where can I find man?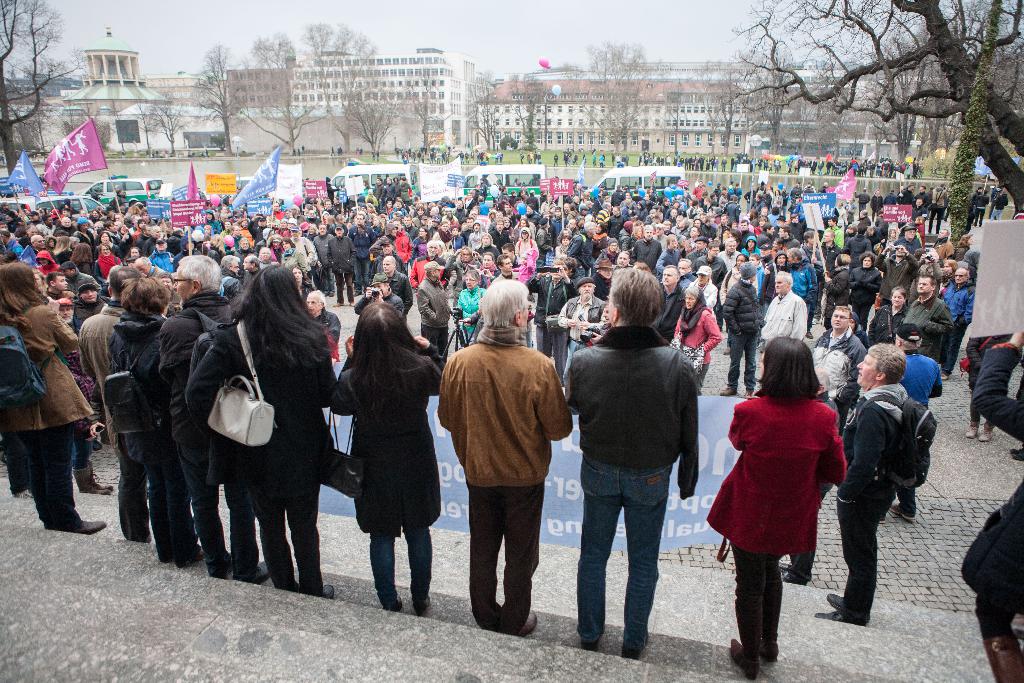
You can find it at {"x1": 396, "y1": 174, "x2": 411, "y2": 207}.
